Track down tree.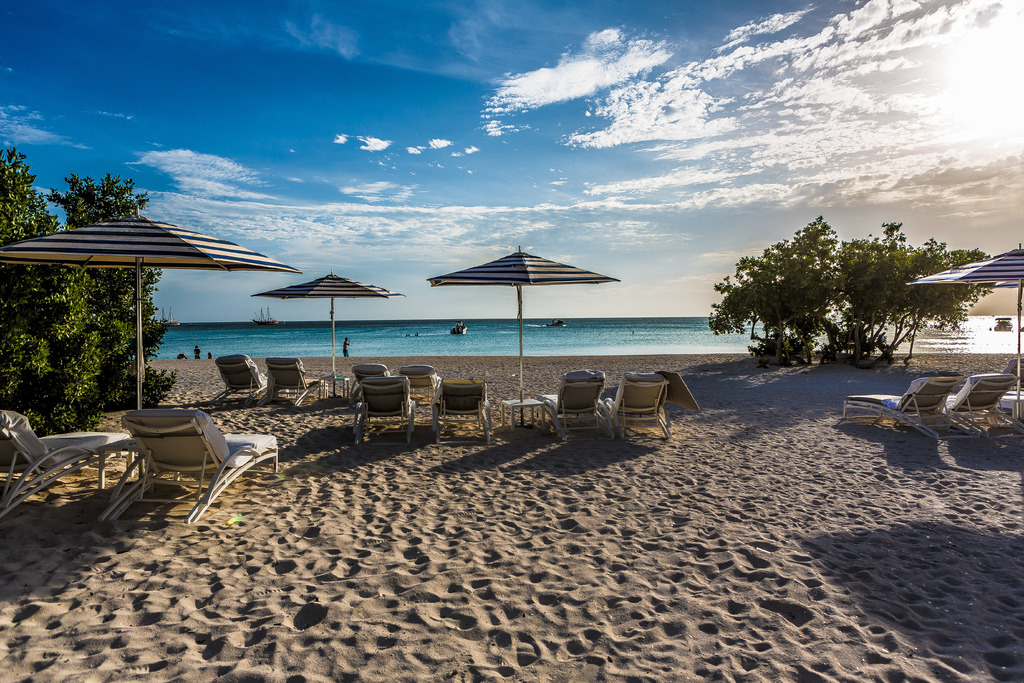
Tracked to x1=53, y1=170, x2=178, y2=415.
